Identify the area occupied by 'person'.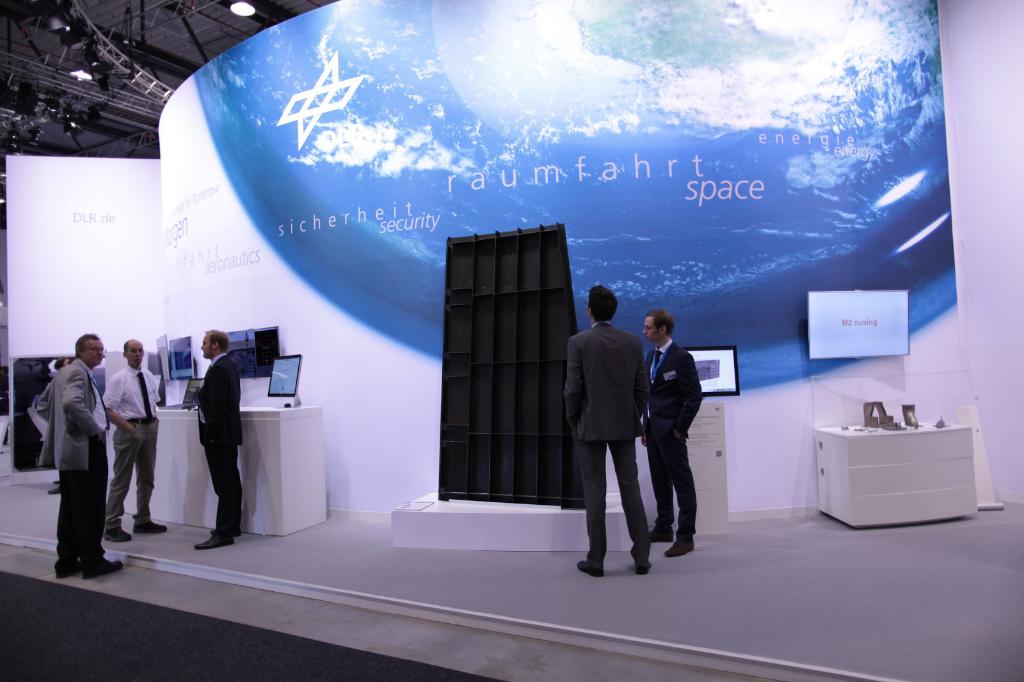
Area: box=[197, 329, 239, 550].
